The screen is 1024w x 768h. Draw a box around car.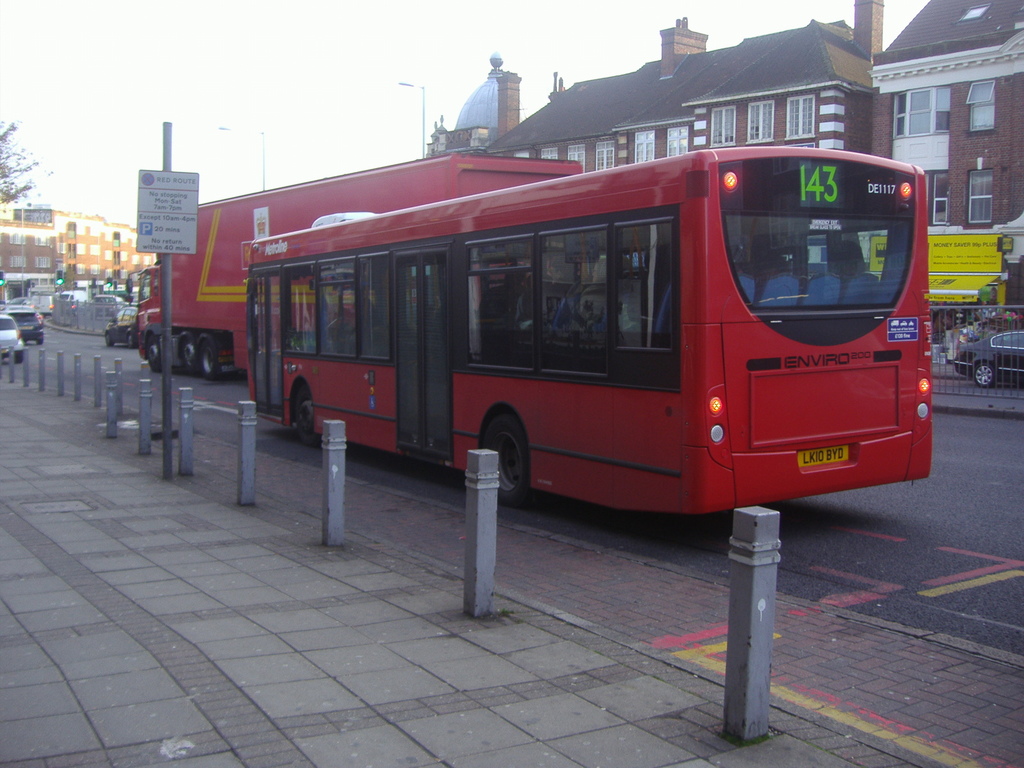
l=10, t=314, r=47, b=348.
